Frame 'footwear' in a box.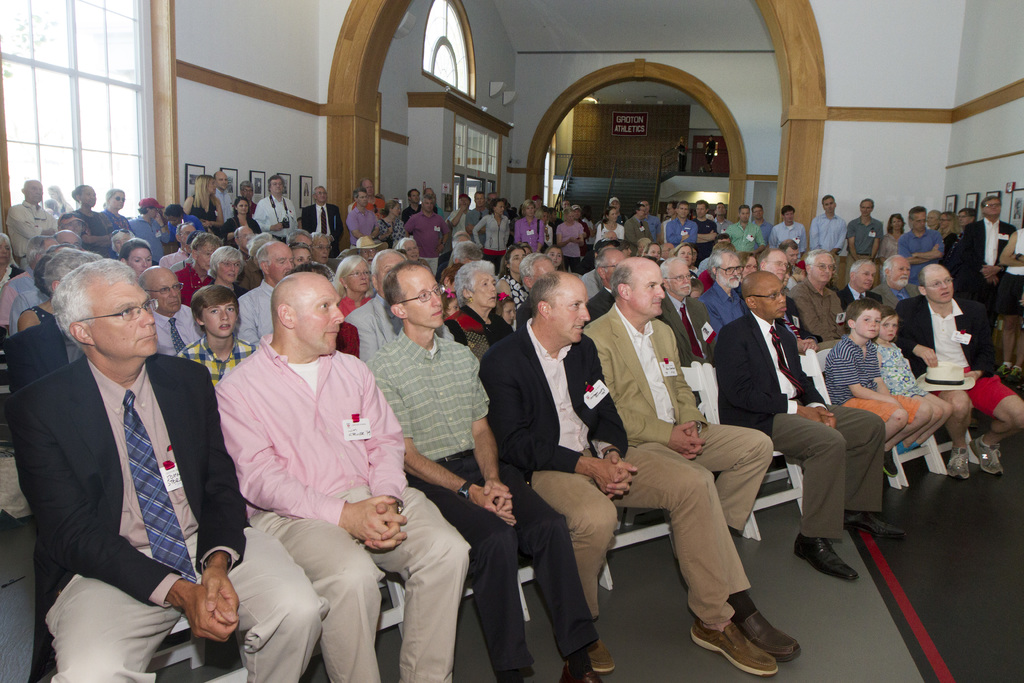
locate(593, 641, 620, 673).
